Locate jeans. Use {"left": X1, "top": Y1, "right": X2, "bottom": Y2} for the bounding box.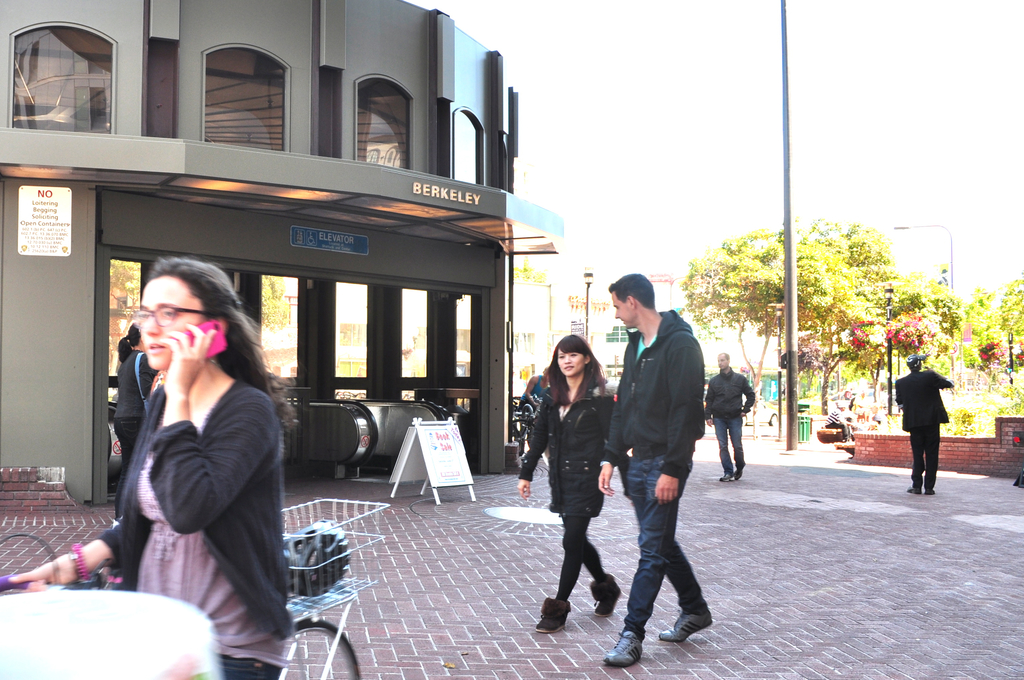
{"left": 714, "top": 414, "right": 745, "bottom": 476}.
